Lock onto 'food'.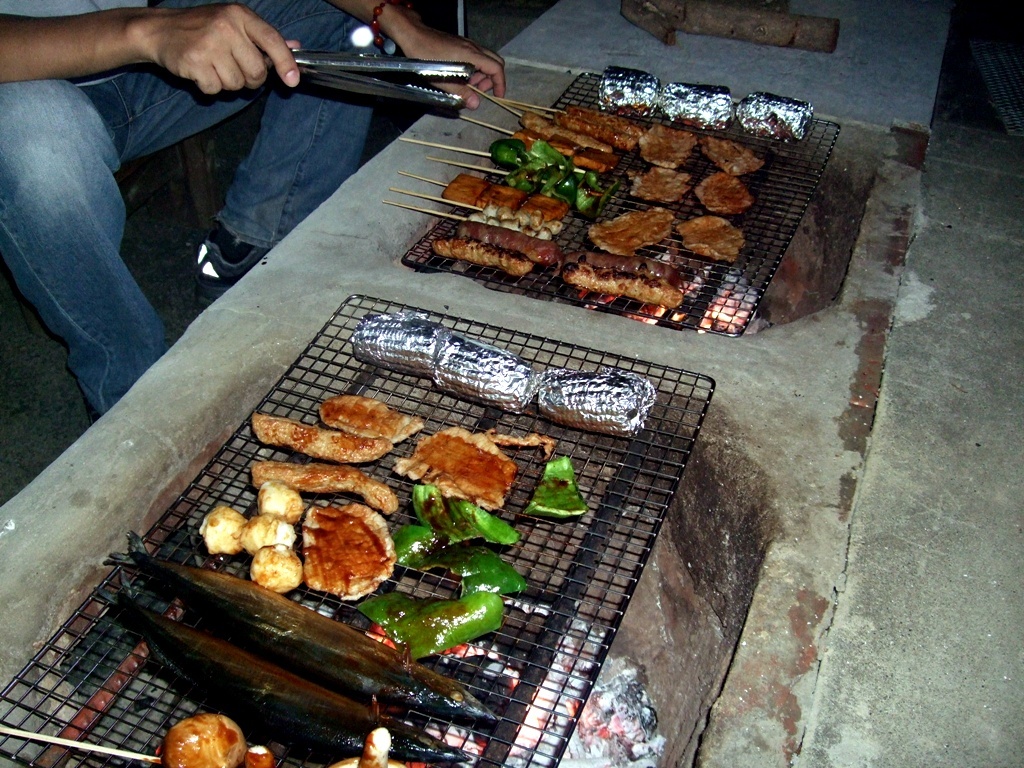
Locked: (x1=250, y1=413, x2=390, y2=462).
